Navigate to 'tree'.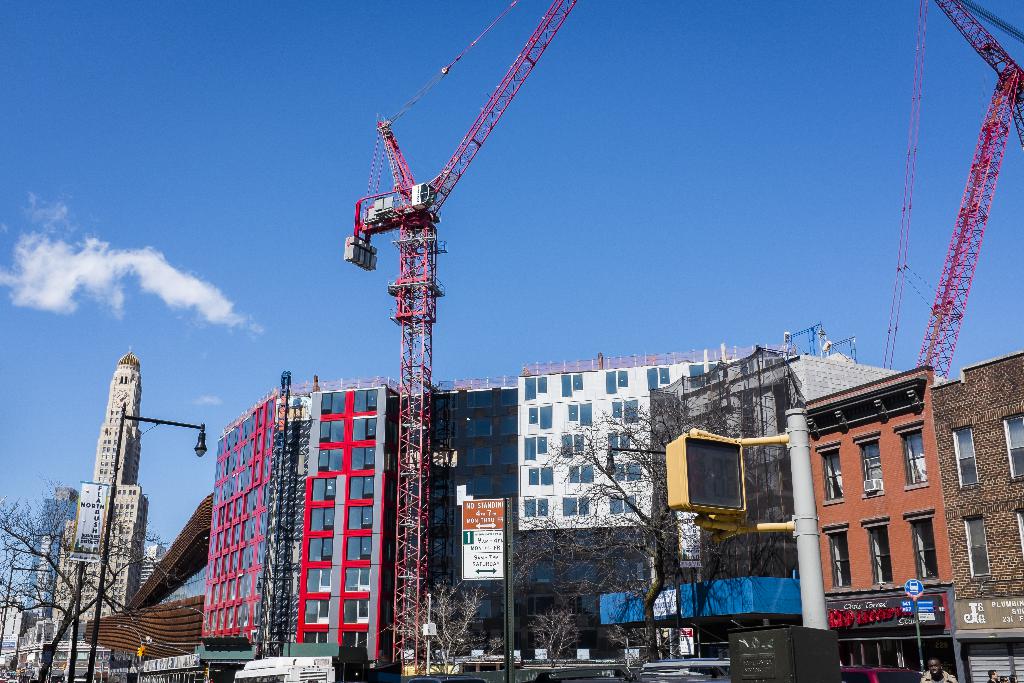
Navigation target: 394,577,506,679.
